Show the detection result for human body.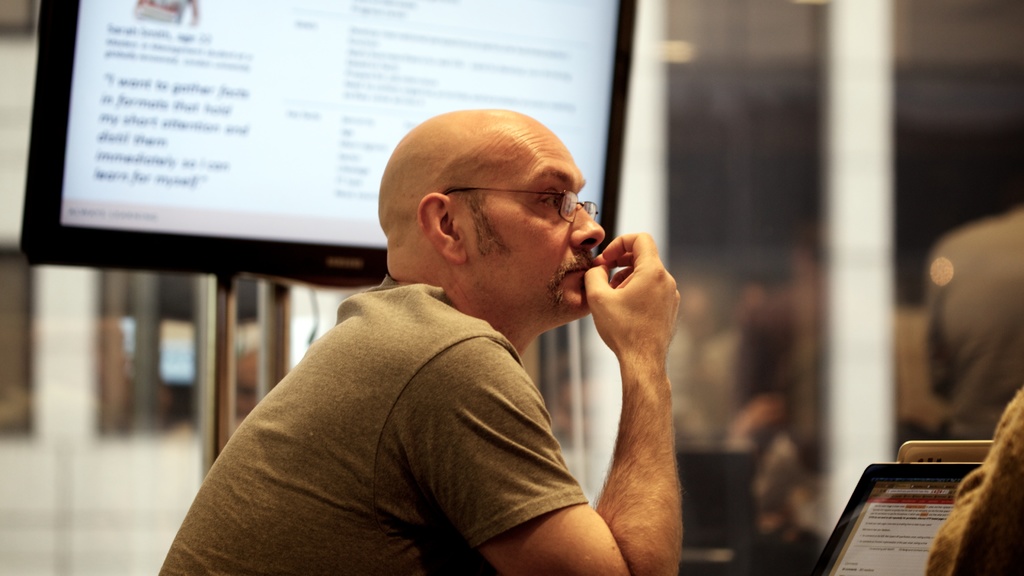
[left=921, top=206, right=1023, bottom=441].
